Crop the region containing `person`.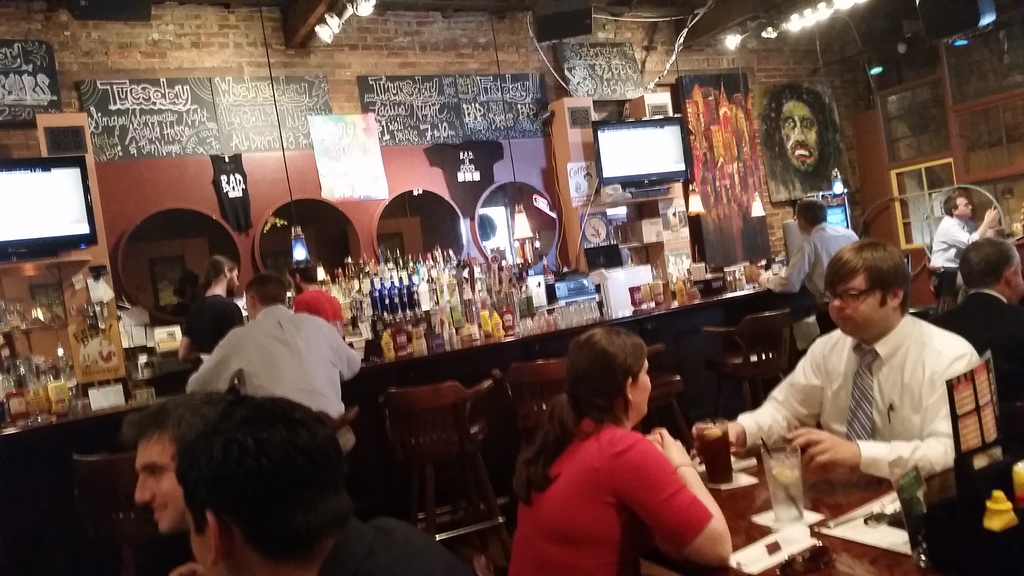
Crop region: bbox=[925, 193, 999, 297].
